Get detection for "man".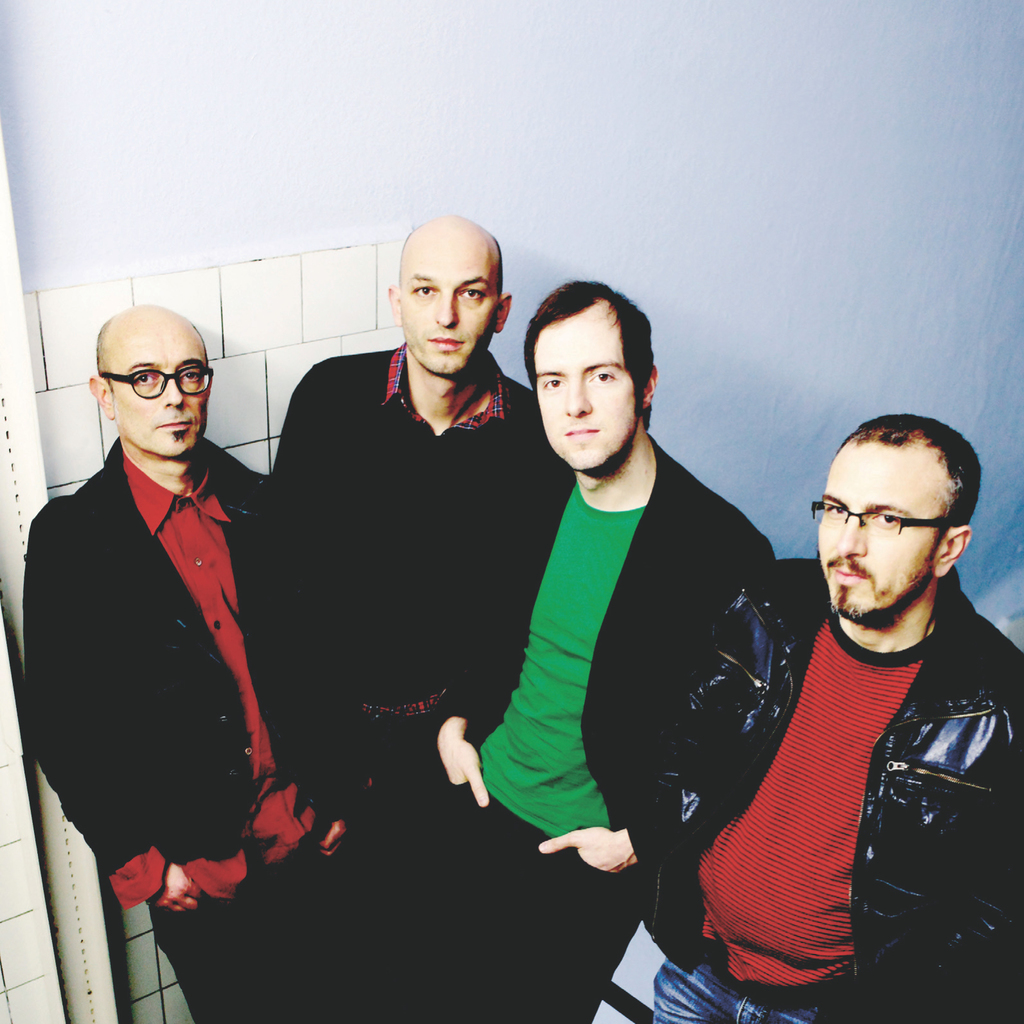
Detection: region(39, 287, 319, 966).
